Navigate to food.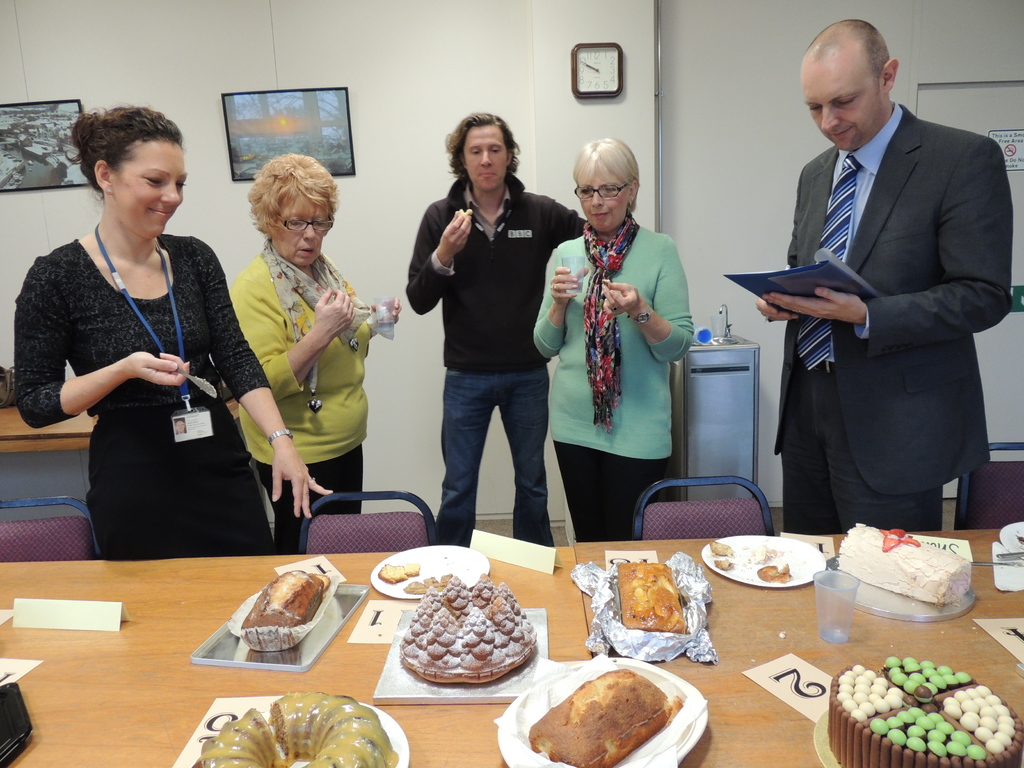
Navigation target: 870 721 890 735.
